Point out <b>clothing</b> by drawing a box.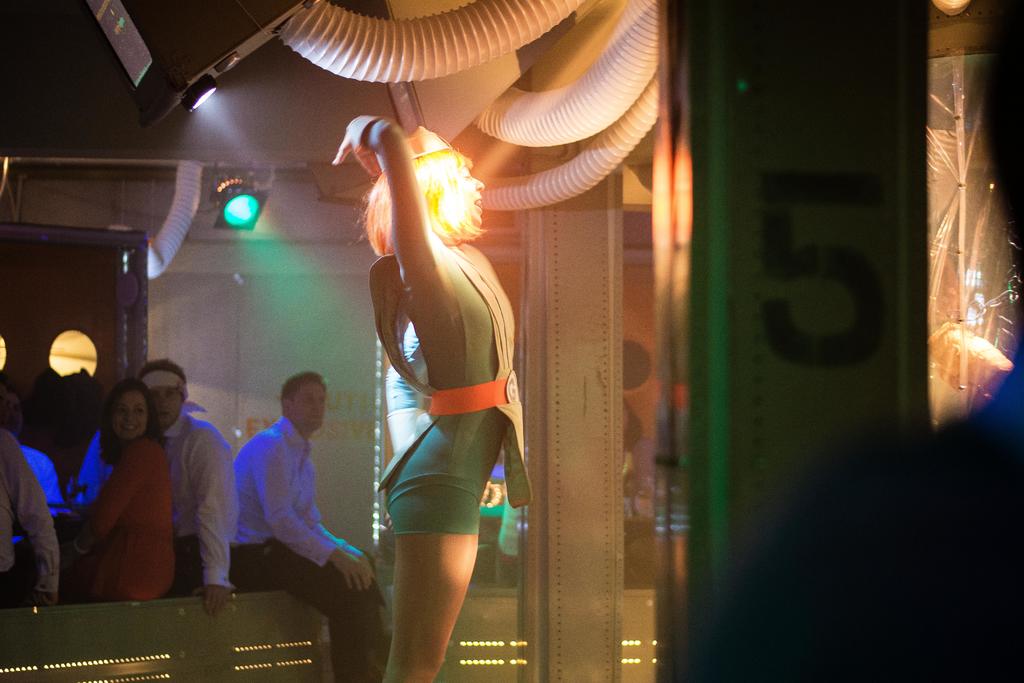
x1=229, y1=406, x2=383, y2=682.
